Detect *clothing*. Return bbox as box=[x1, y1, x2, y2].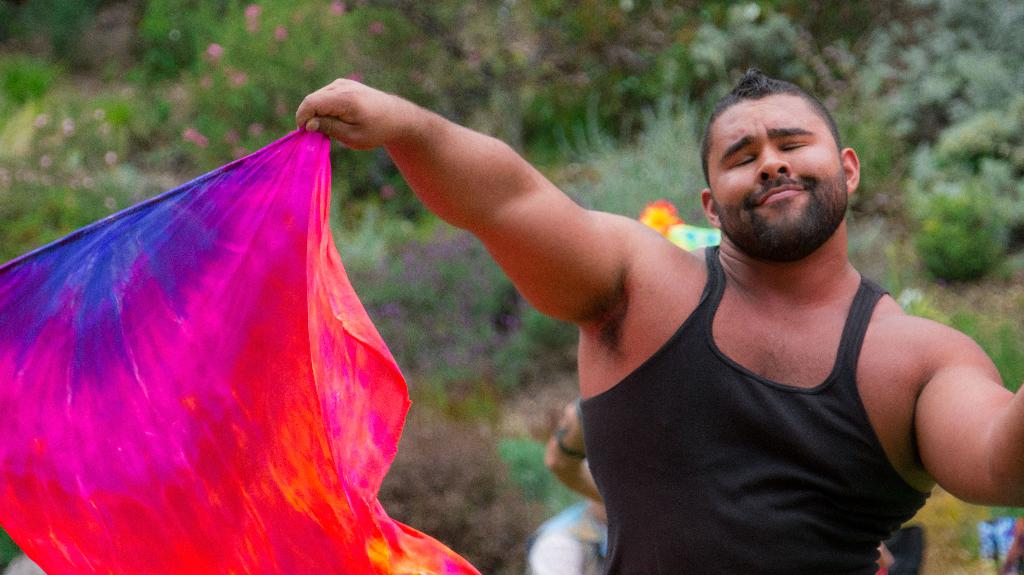
box=[585, 218, 985, 567].
